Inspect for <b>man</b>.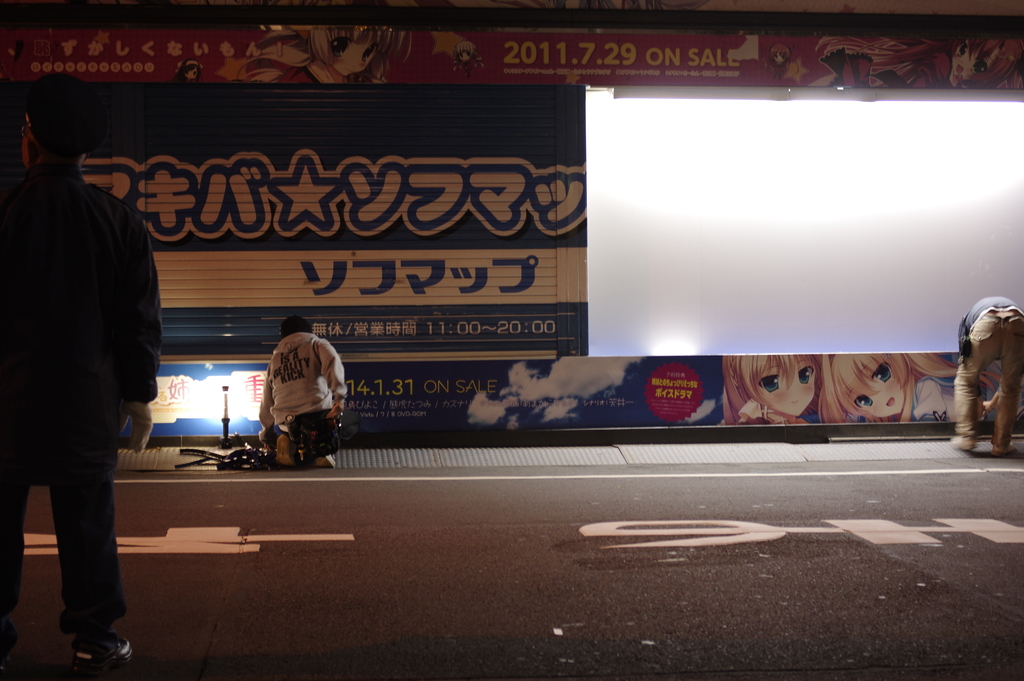
Inspection: 948:286:1023:466.
